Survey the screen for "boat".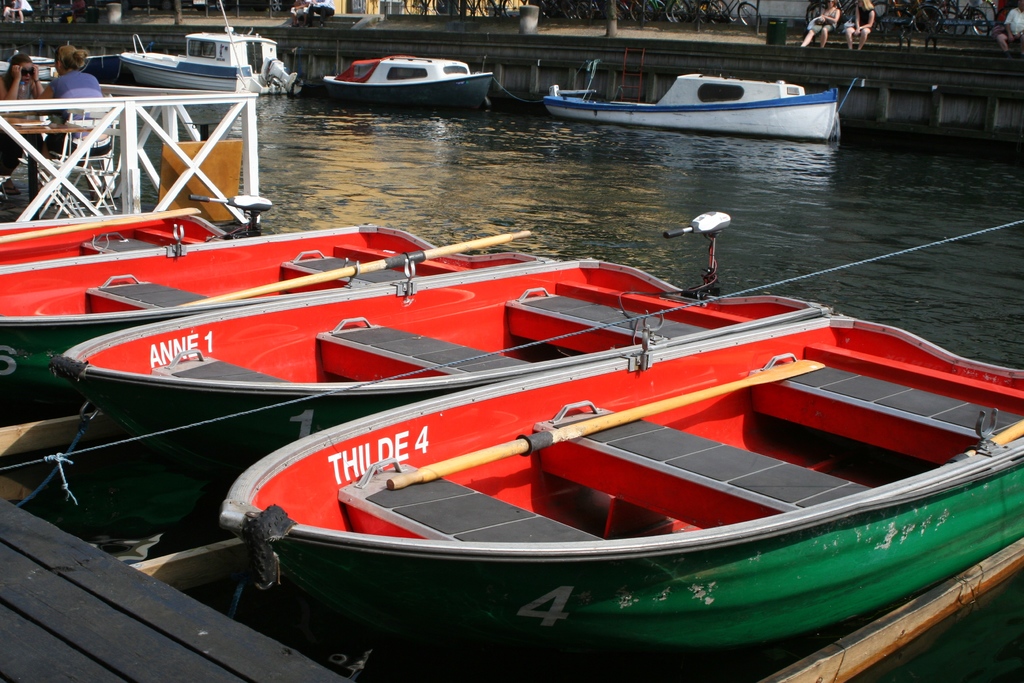
Survey found: (left=0, top=204, right=230, bottom=270).
